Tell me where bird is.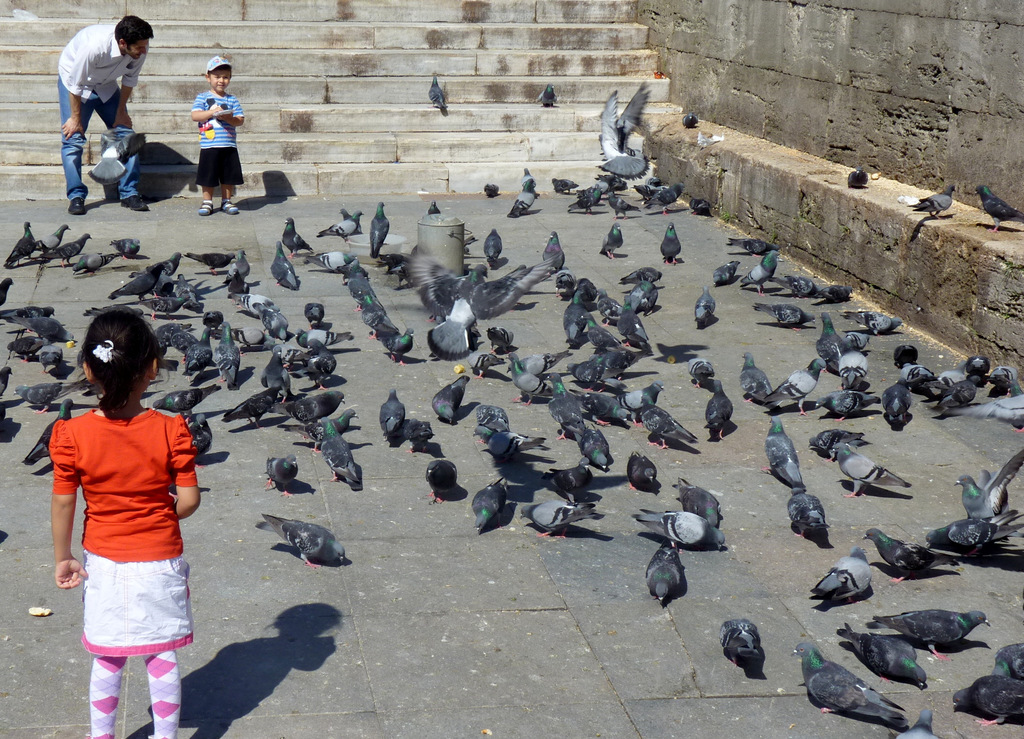
bird is at bbox=(483, 181, 499, 198).
